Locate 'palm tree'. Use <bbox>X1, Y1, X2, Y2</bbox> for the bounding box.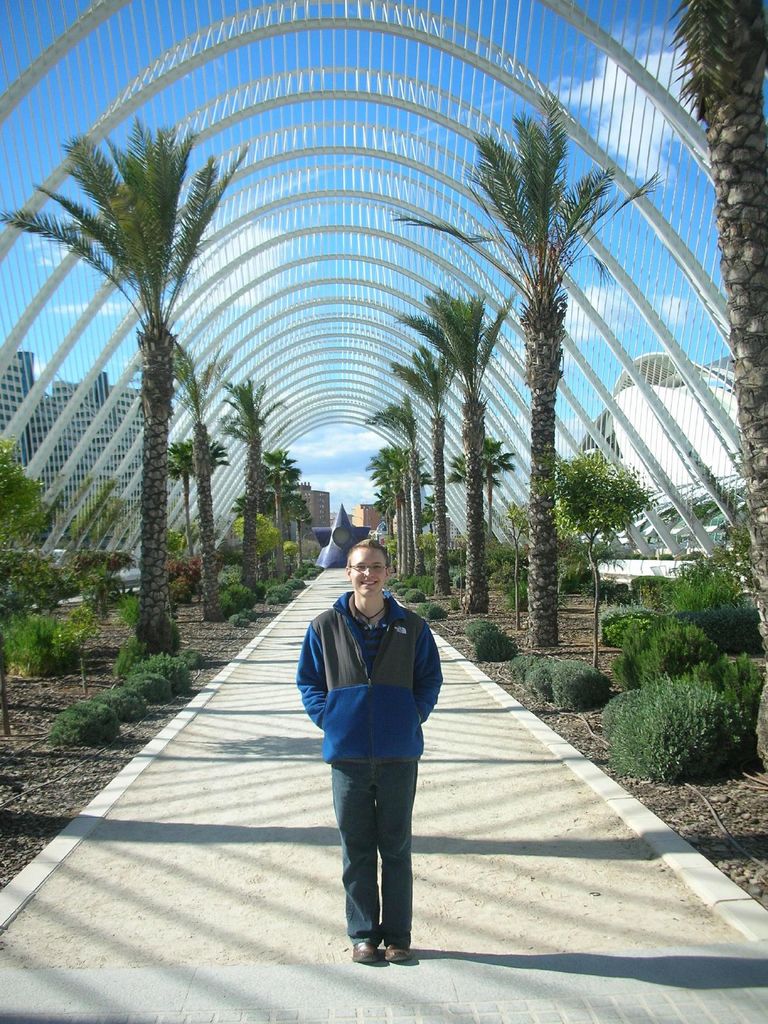
<bbox>52, 115, 260, 670</bbox>.
